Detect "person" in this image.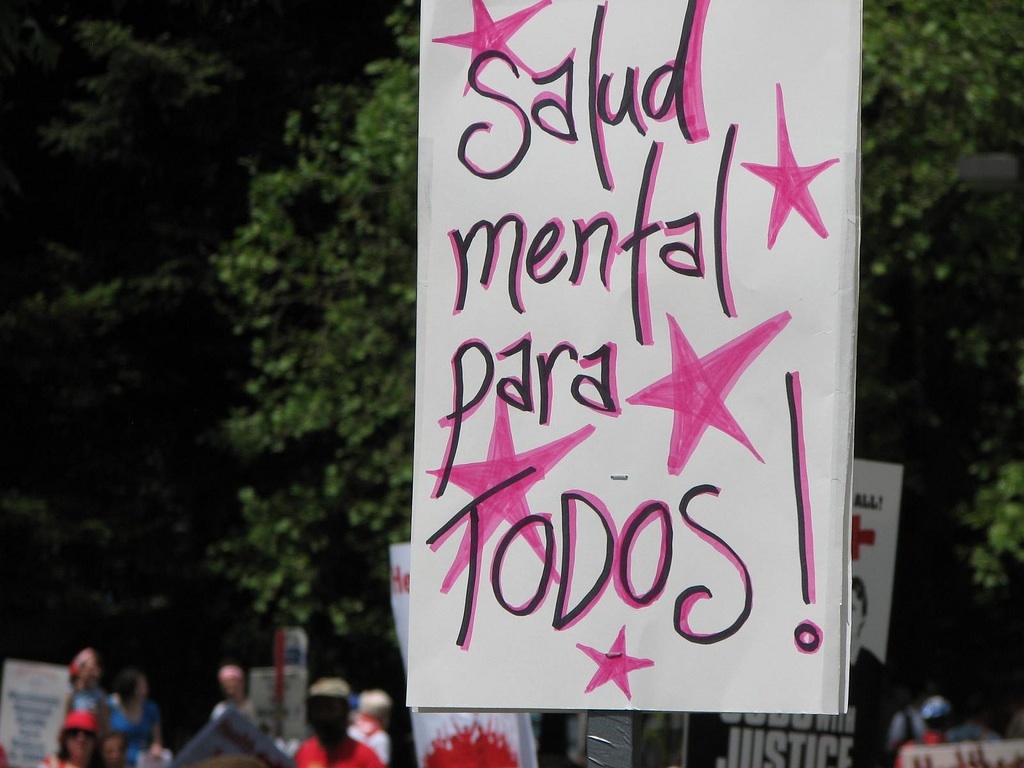
Detection: bbox=[347, 683, 403, 767].
